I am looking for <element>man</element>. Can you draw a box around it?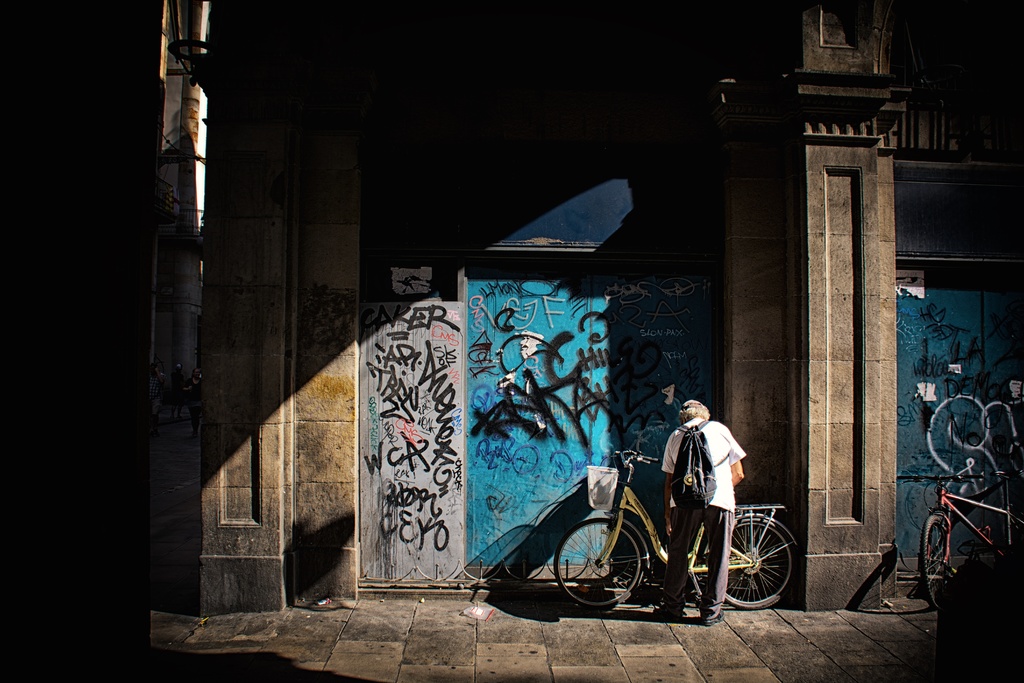
Sure, the bounding box is detection(660, 400, 746, 621).
